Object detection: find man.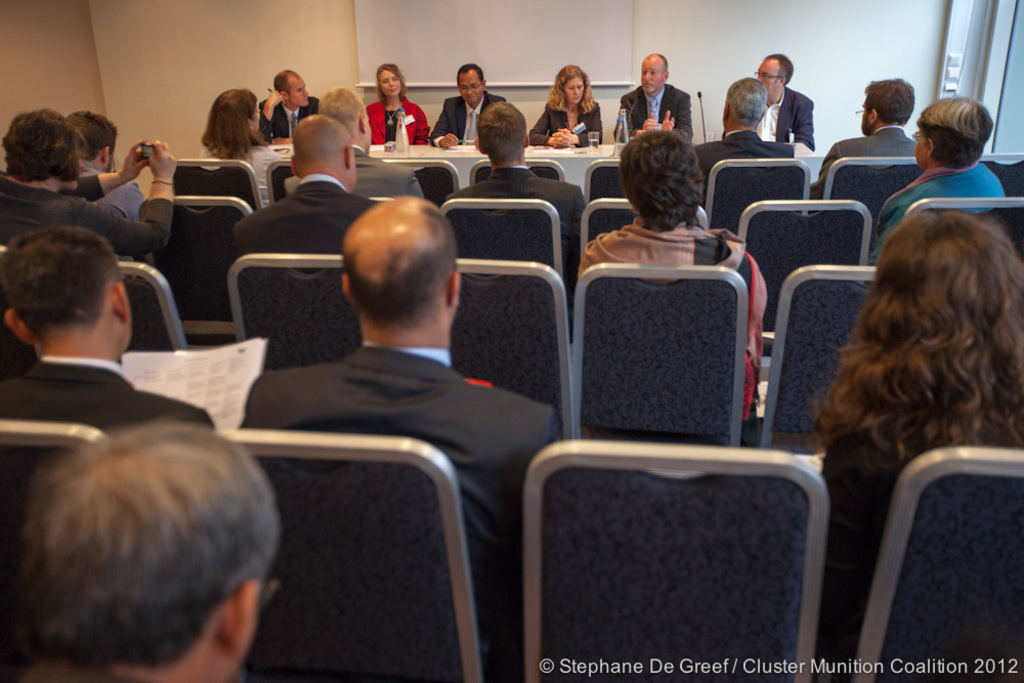
[x1=0, y1=420, x2=276, y2=682].
